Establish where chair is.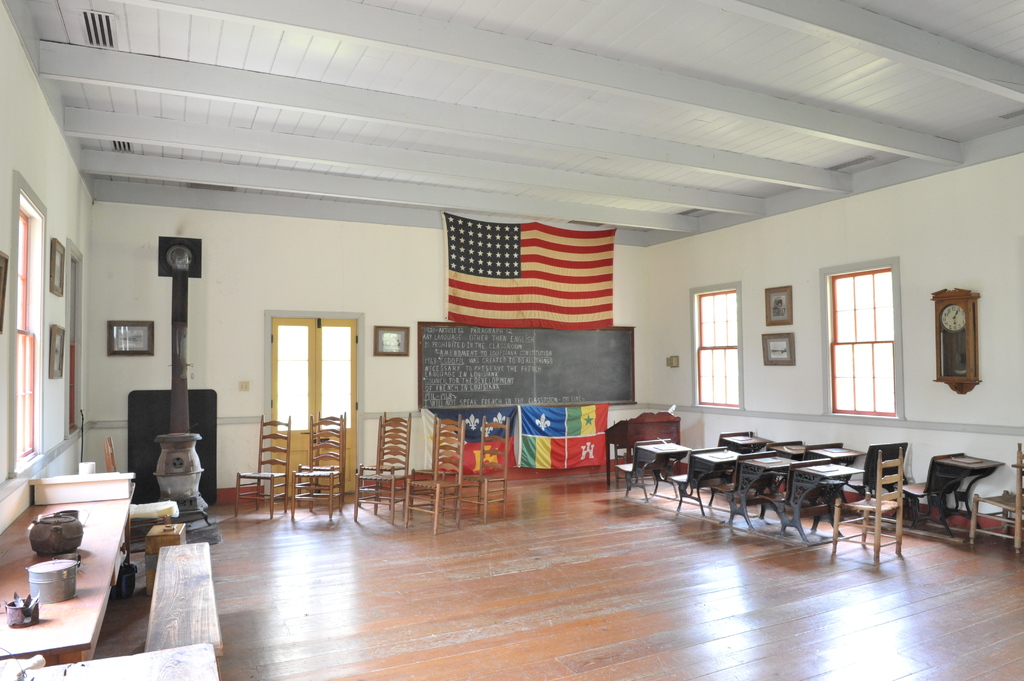
Established at x1=457, y1=414, x2=507, y2=523.
